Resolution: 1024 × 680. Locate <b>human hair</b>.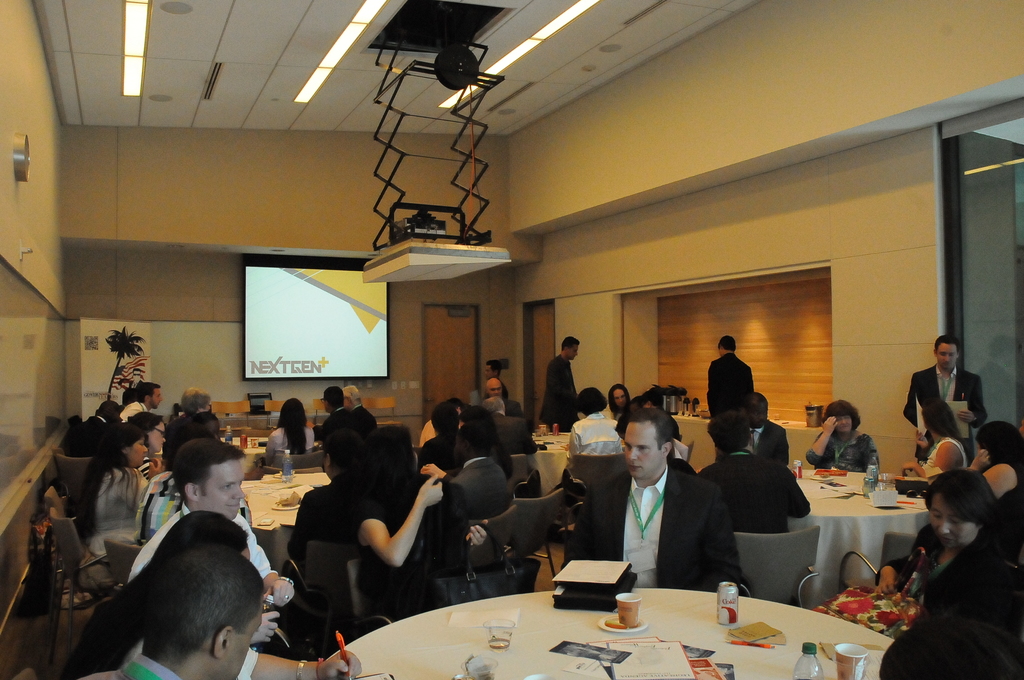
132 382 161 401.
